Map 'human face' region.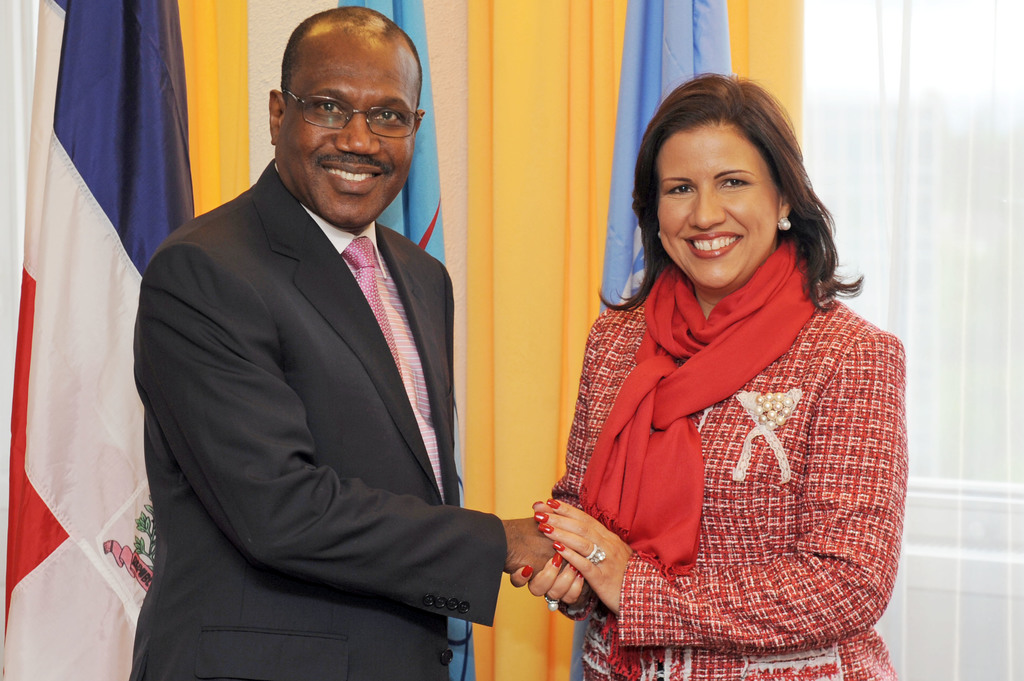
Mapped to select_region(657, 131, 777, 287).
